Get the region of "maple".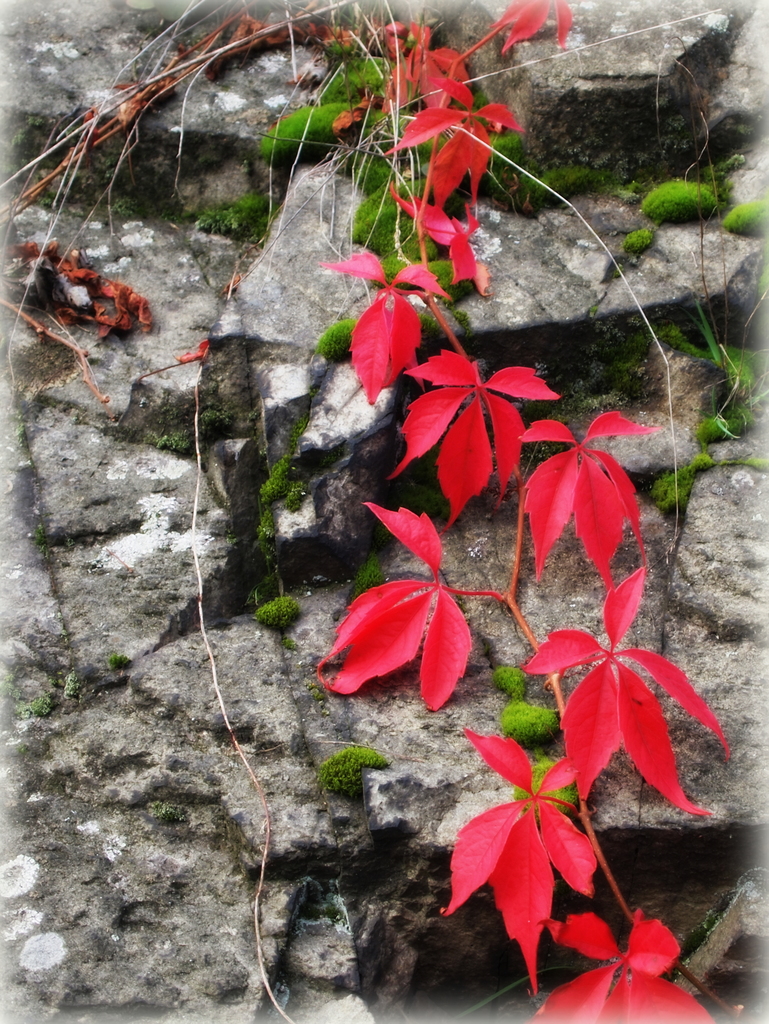
(x1=328, y1=493, x2=499, y2=701).
